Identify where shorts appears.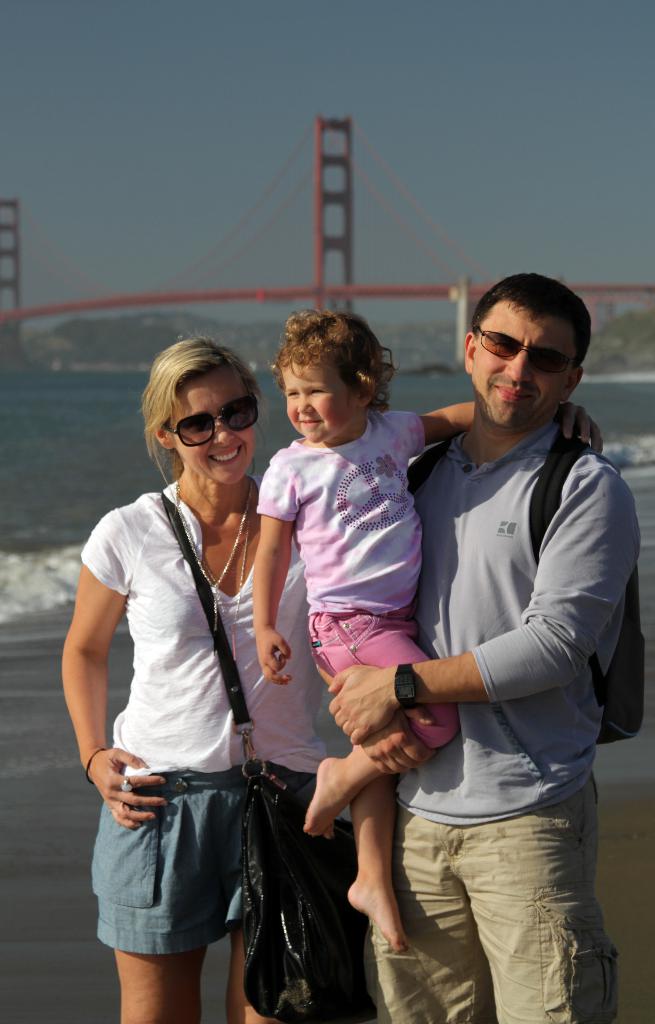
Appears at detection(302, 614, 457, 749).
